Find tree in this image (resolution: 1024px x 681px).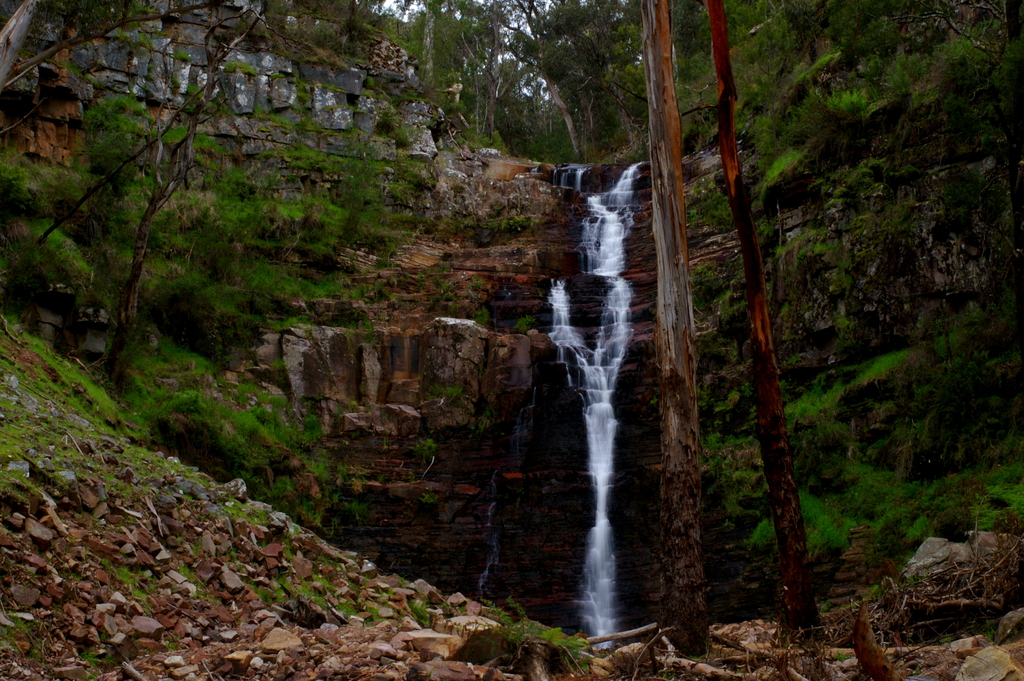
detection(0, 0, 375, 391).
